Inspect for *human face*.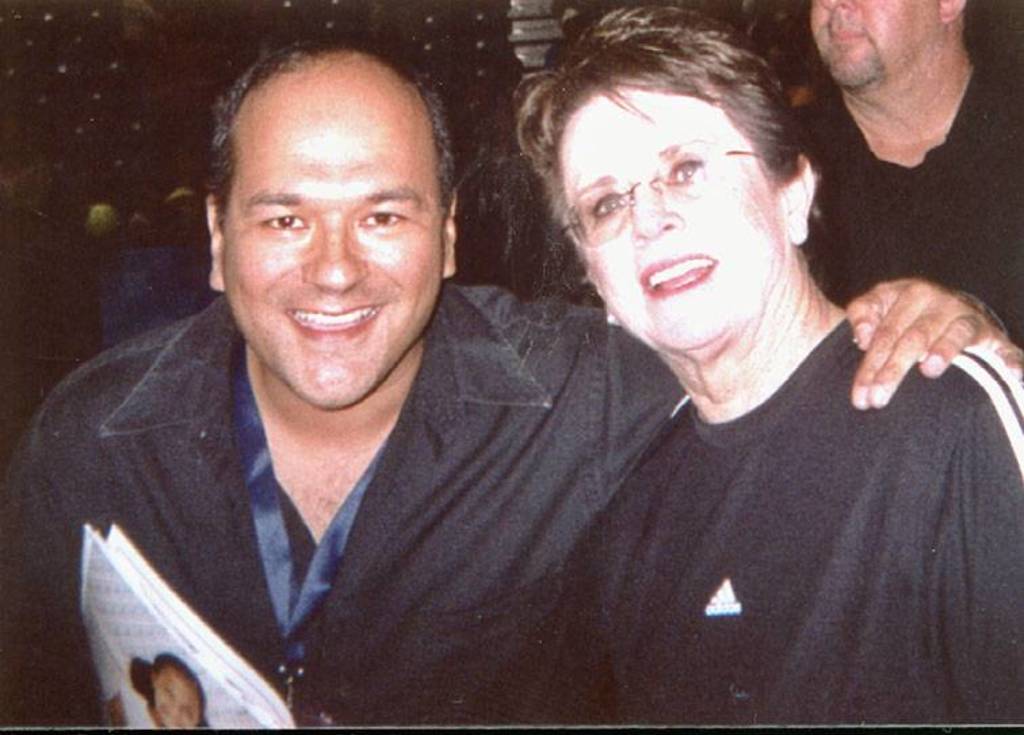
Inspection: (left=807, top=0, right=944, bottom=88).
